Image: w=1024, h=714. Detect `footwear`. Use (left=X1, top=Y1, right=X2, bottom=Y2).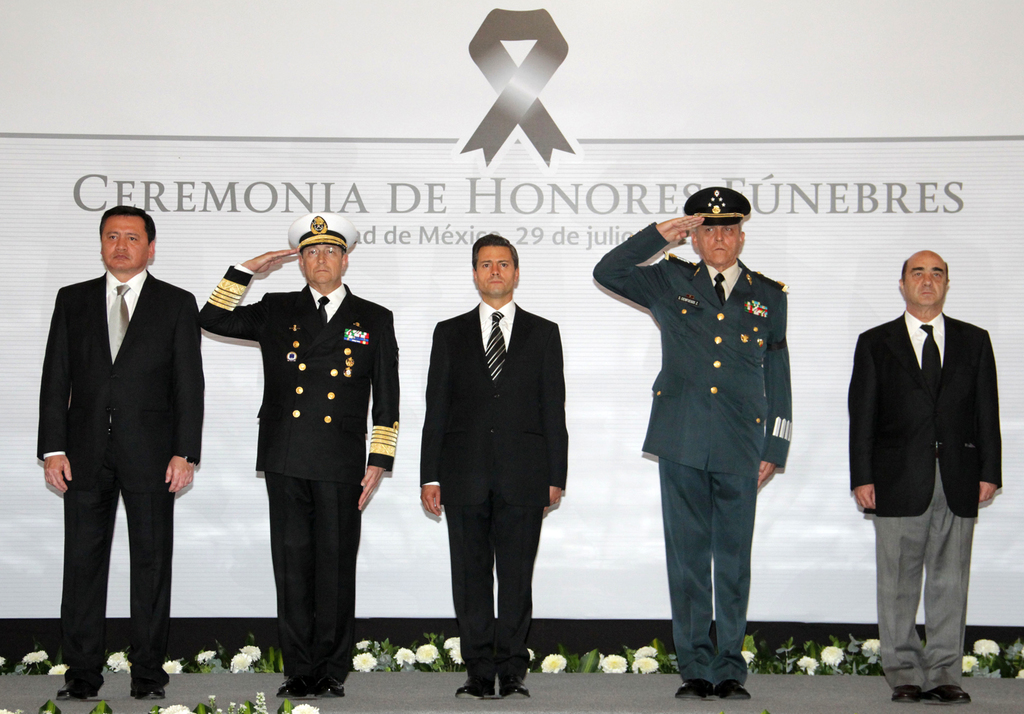
(left=127, top=684, right=164, bottom=699).
